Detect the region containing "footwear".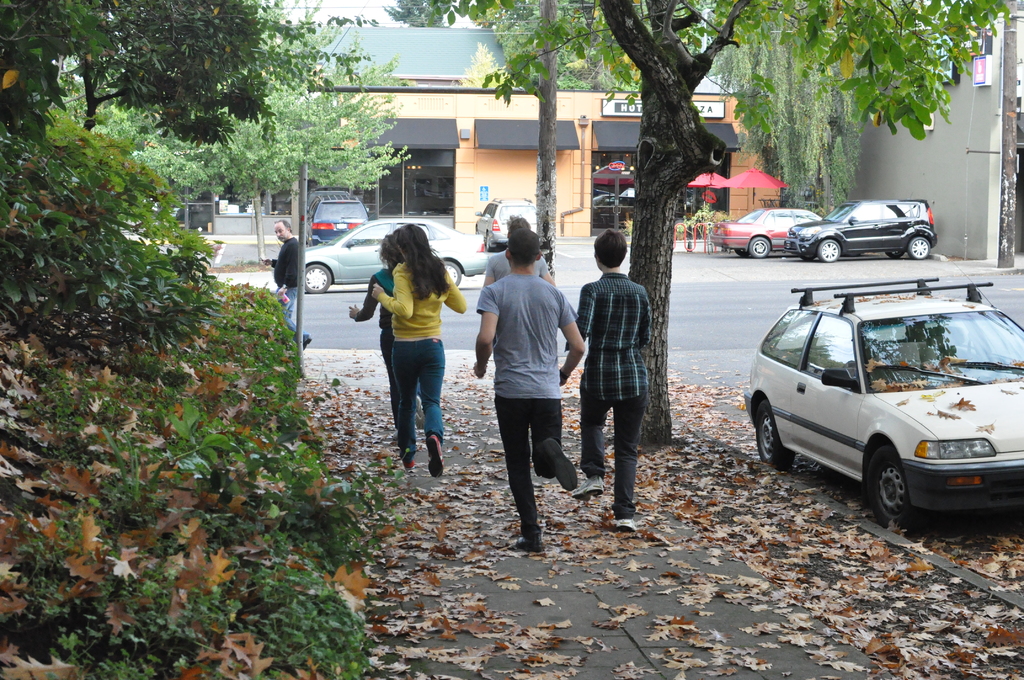
BBox(616, 519, 637, 533).
